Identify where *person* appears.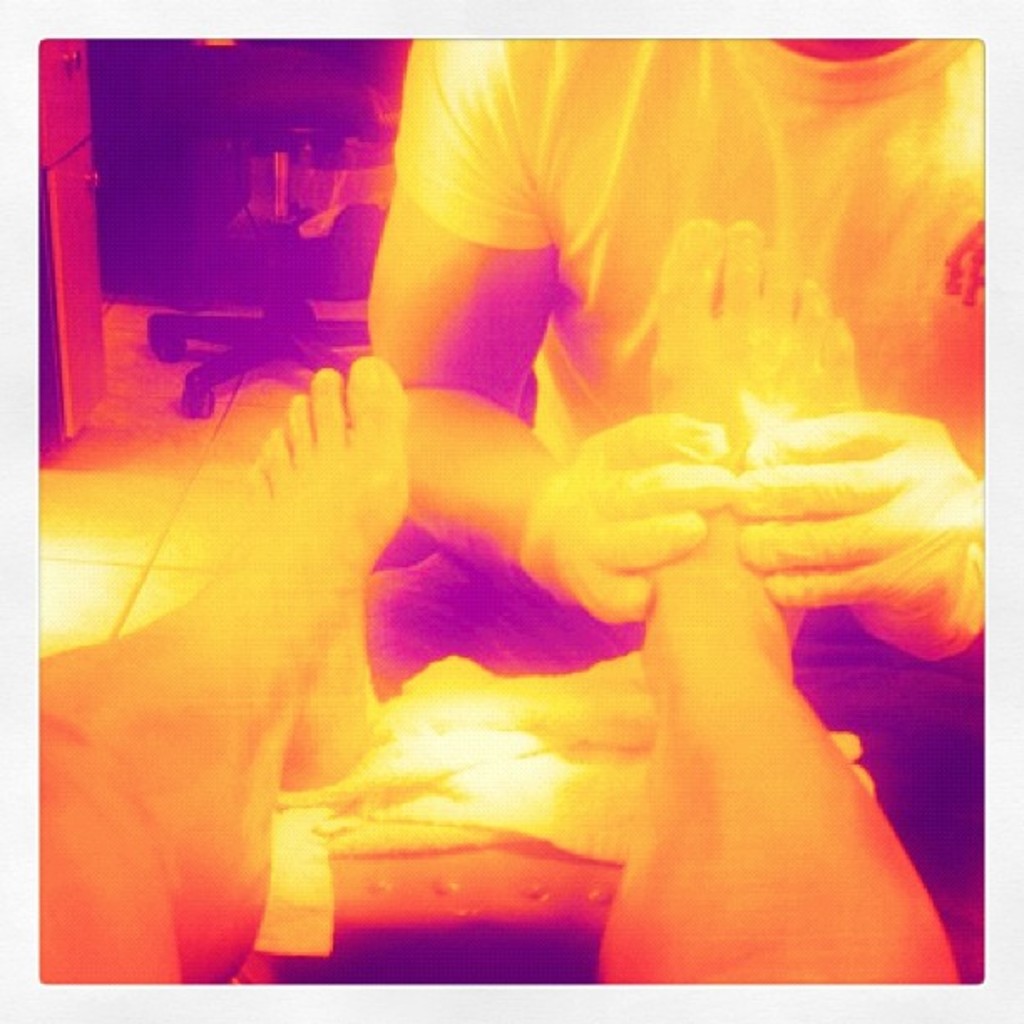
Appears at (x1=27, y1=356, x2=957, y2=992).
